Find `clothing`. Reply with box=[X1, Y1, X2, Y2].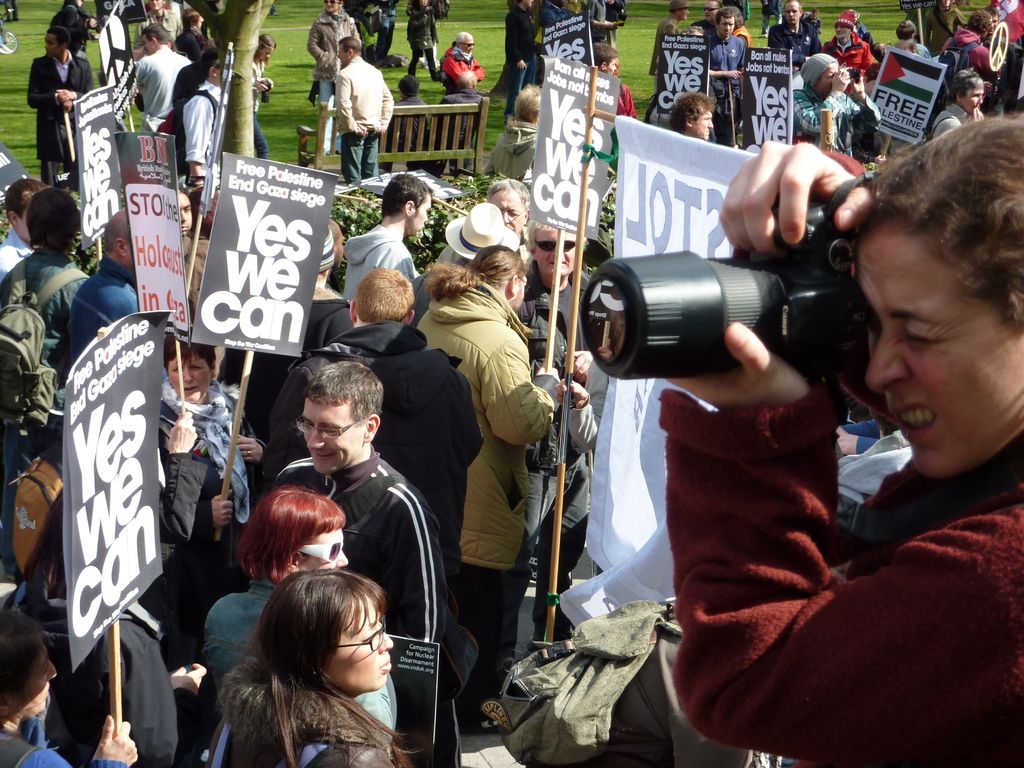
box=[688, 18, 714, 39].
